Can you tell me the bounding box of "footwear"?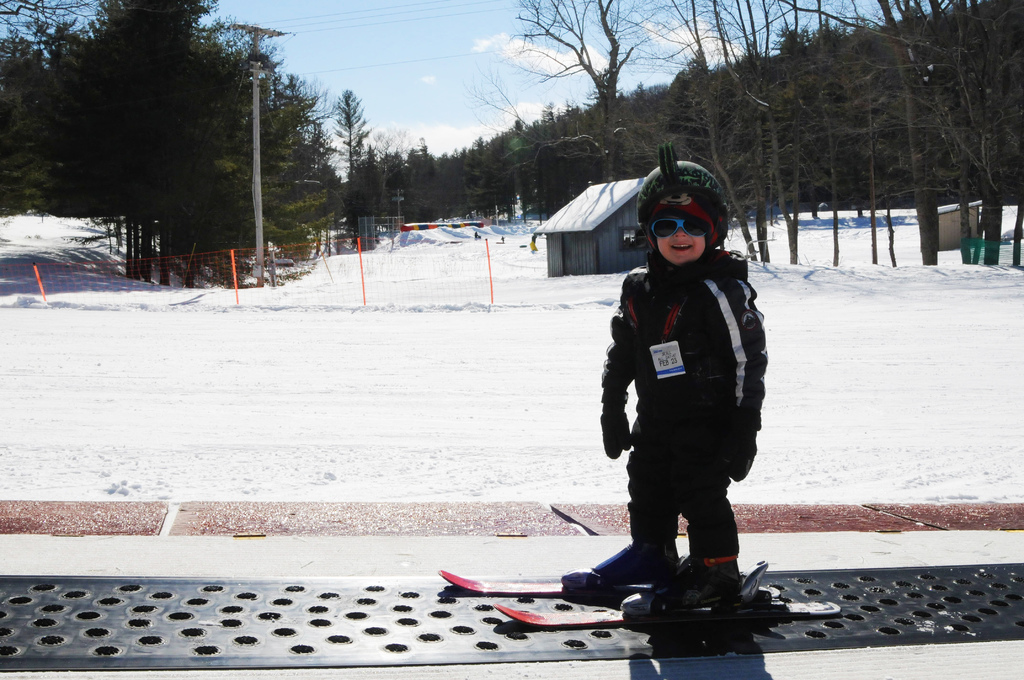
[x1=625, y1=549, x2=747, y2=609].
